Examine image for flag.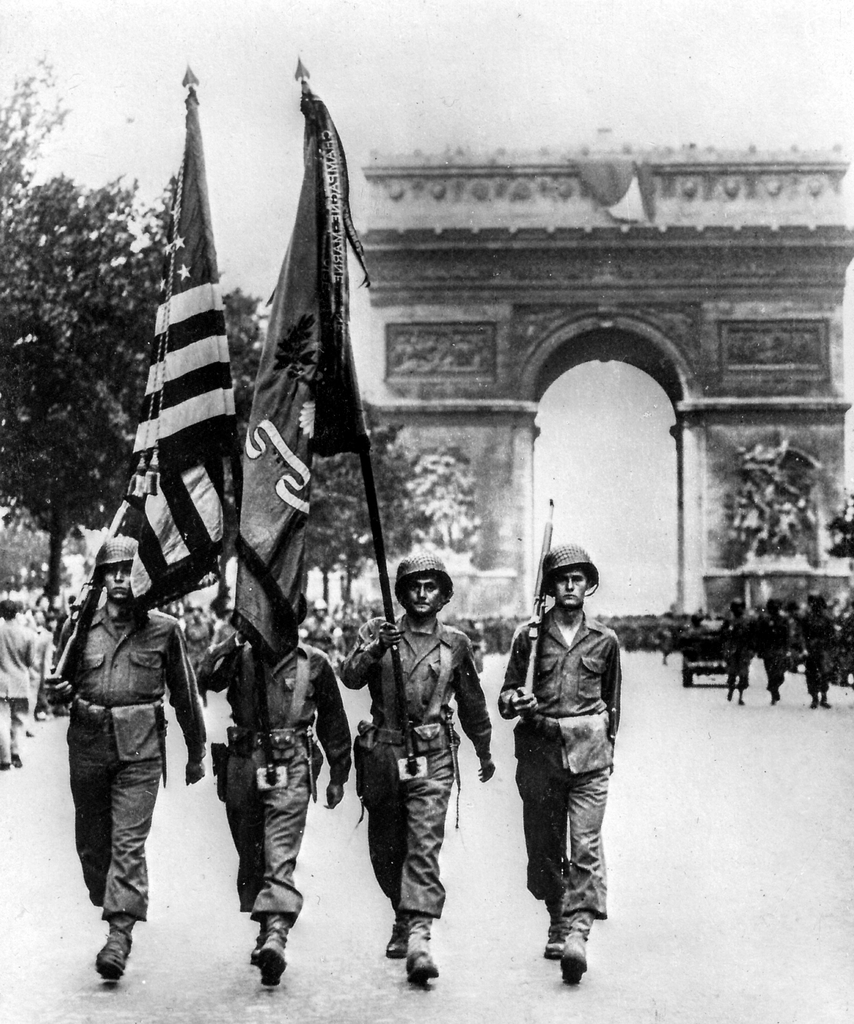
Examination result: box(100, 83, 245, 624).
